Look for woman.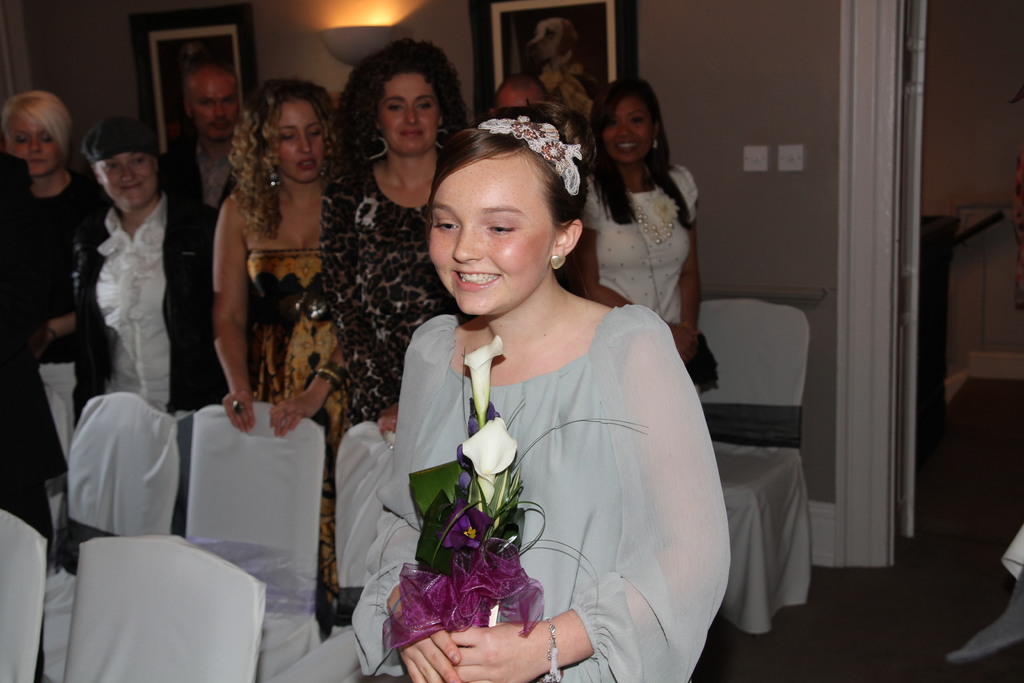
Found: bbox=(0, 89, 83, 372).
